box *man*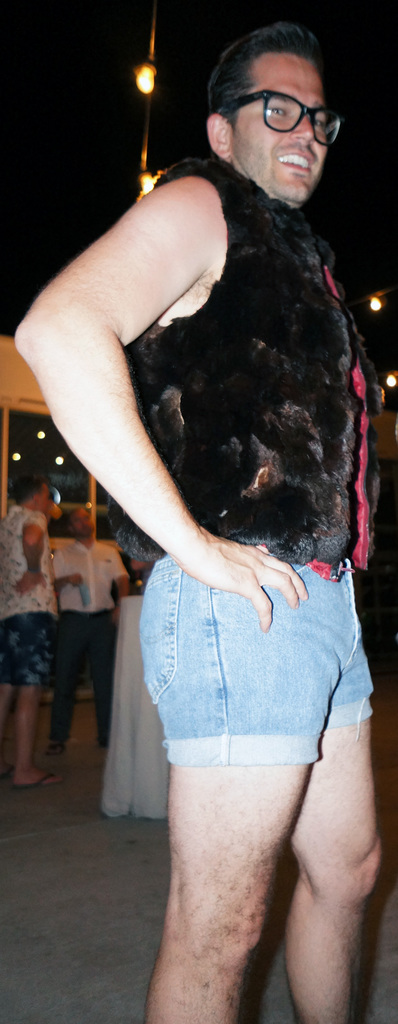
crop(49, 505, 132, 757)
